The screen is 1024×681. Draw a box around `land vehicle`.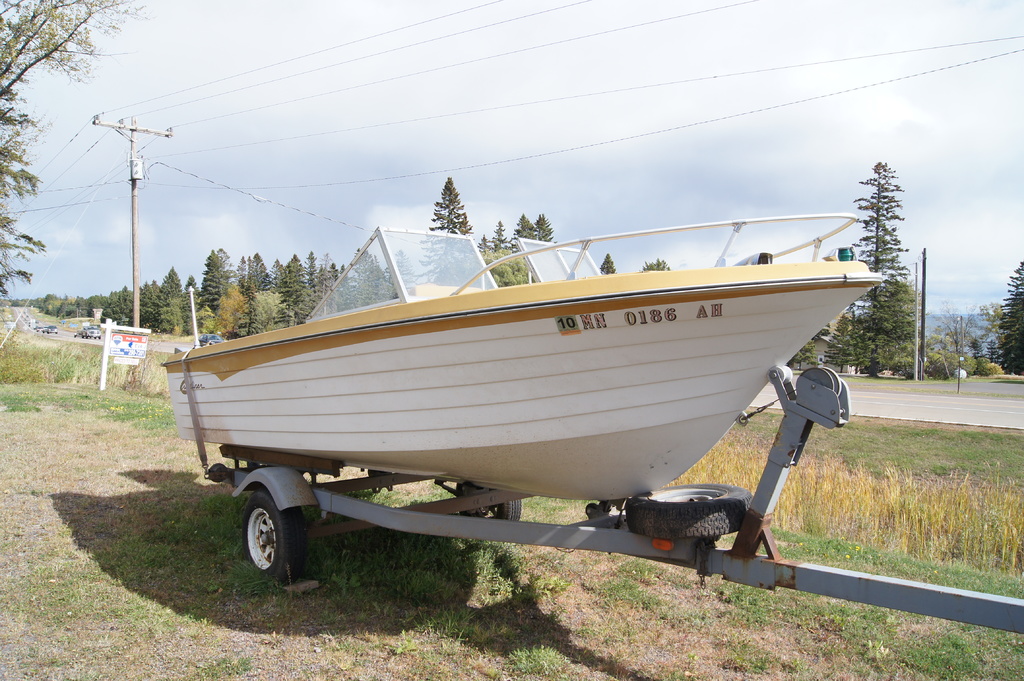
223:364:1023:638.
